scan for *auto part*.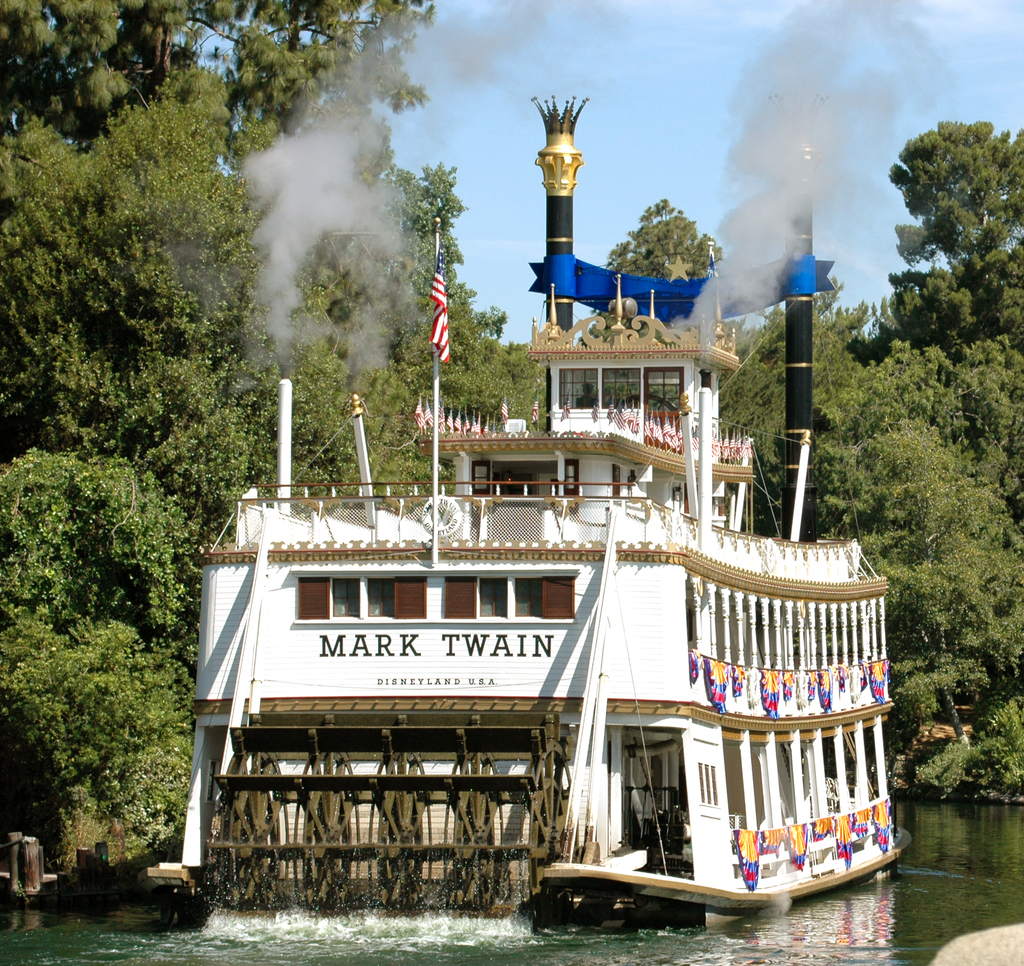
Scan result: {"x1": 253, "y1": 360, "x2": 294, "y2": 521}.
